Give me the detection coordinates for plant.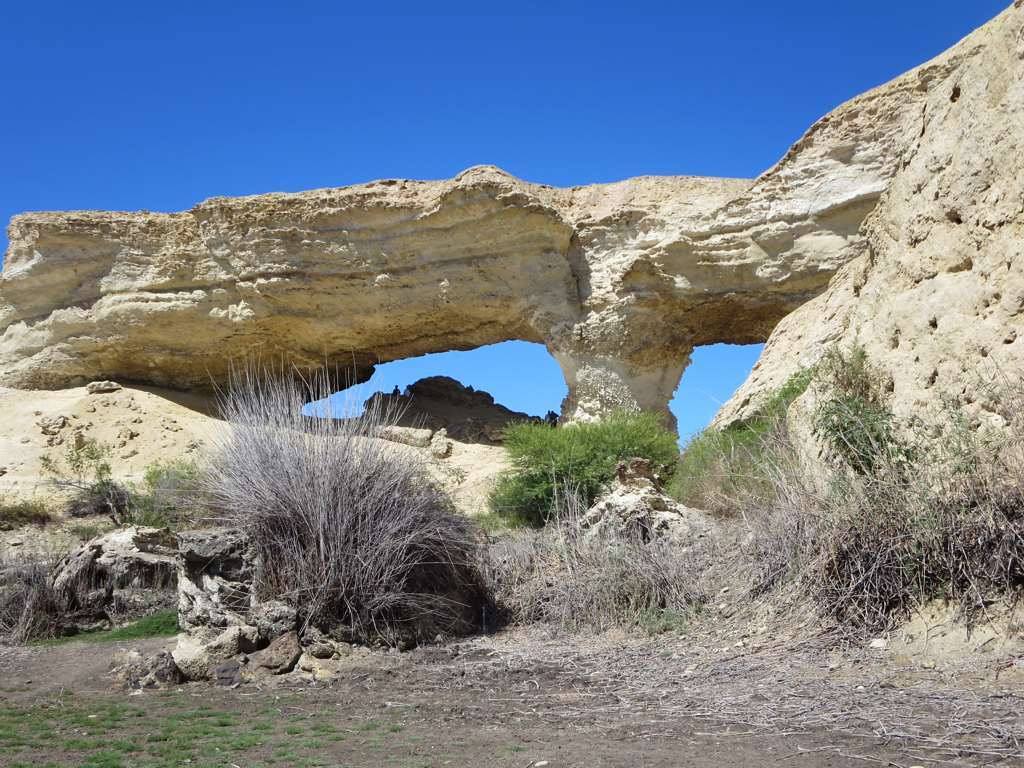
region(37, 445, 256, 528).
